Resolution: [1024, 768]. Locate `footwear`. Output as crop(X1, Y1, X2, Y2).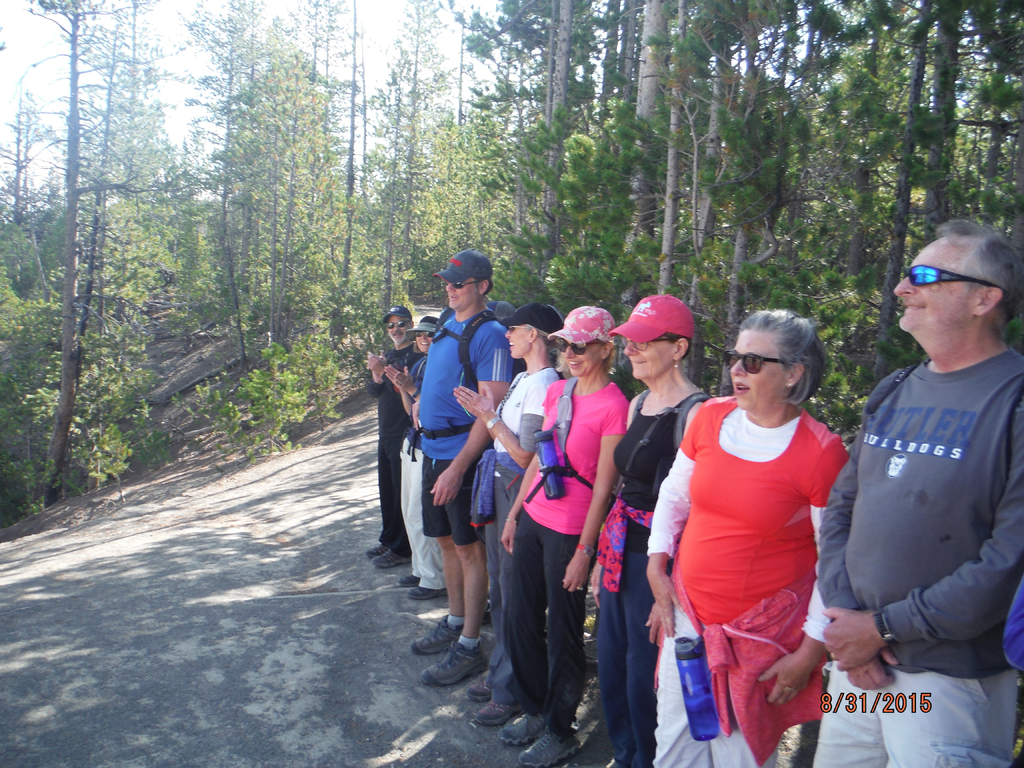
crop(503, 707, 547, 738).
